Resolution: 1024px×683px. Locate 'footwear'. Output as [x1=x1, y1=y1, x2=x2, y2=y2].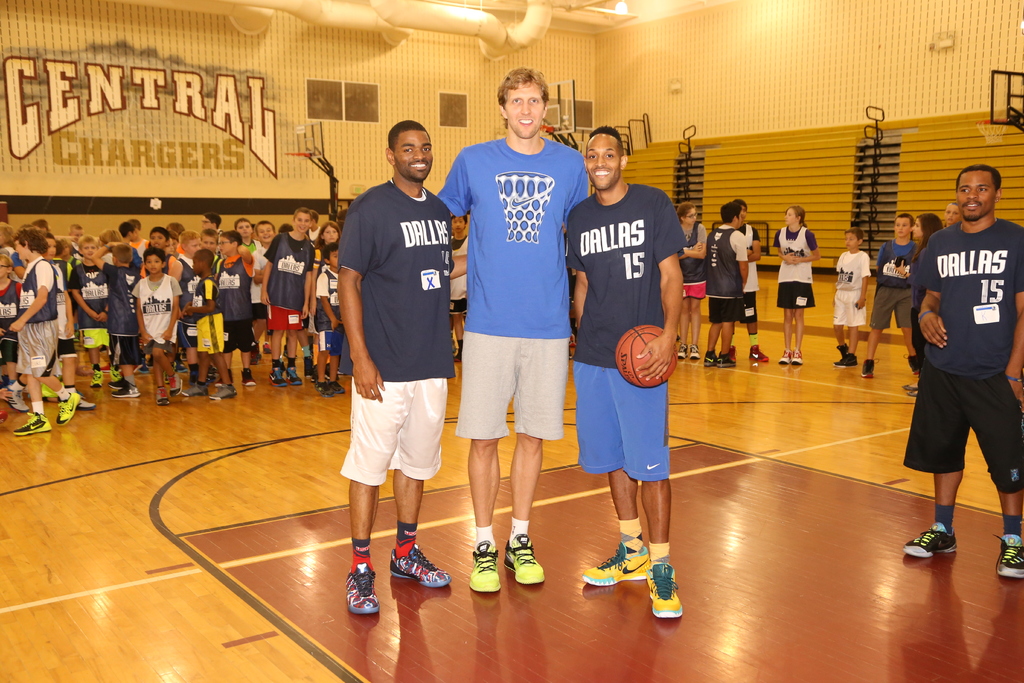
[x1=832, y1=350, x2=860, y2=369].
